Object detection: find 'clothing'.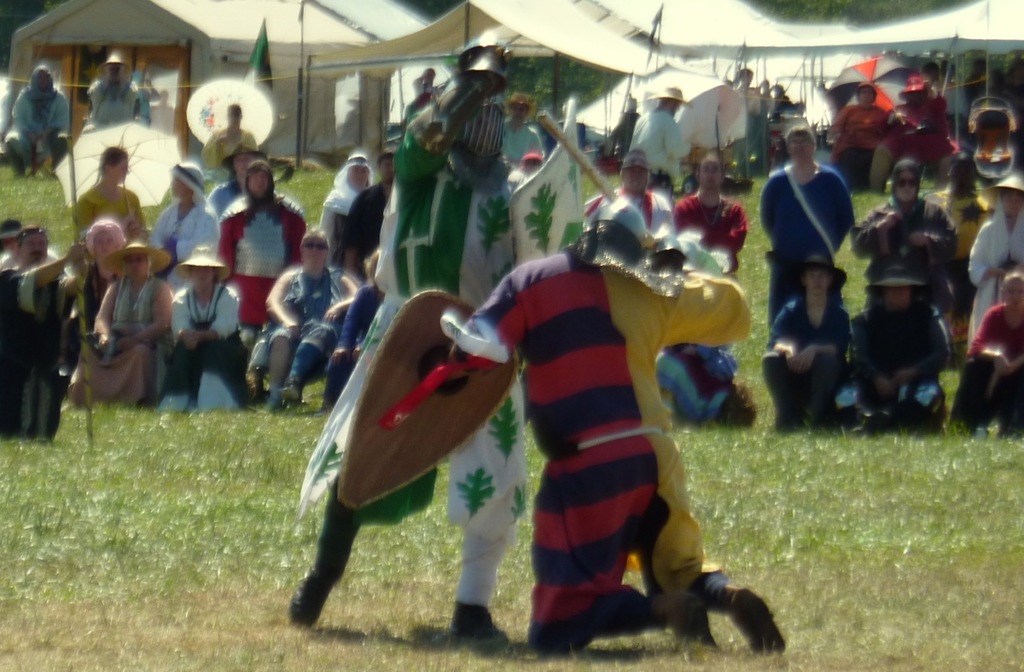
region(72, 180, 145, 242).
